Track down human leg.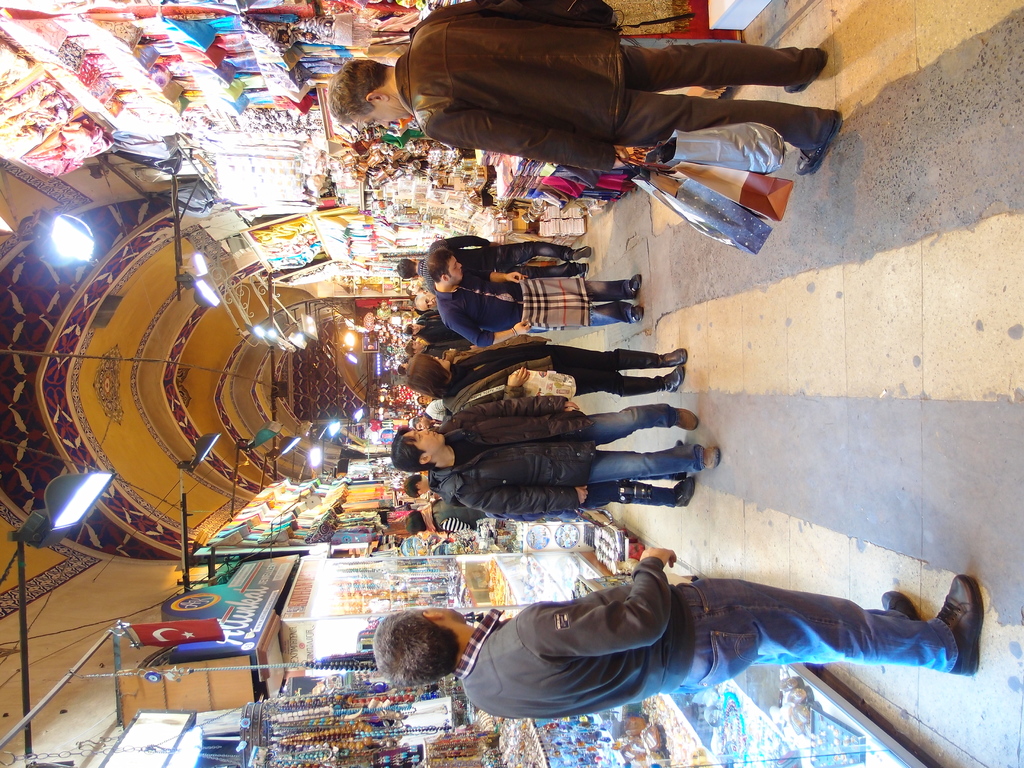
Tracked to bbox=(566, 477, 696, 507).
